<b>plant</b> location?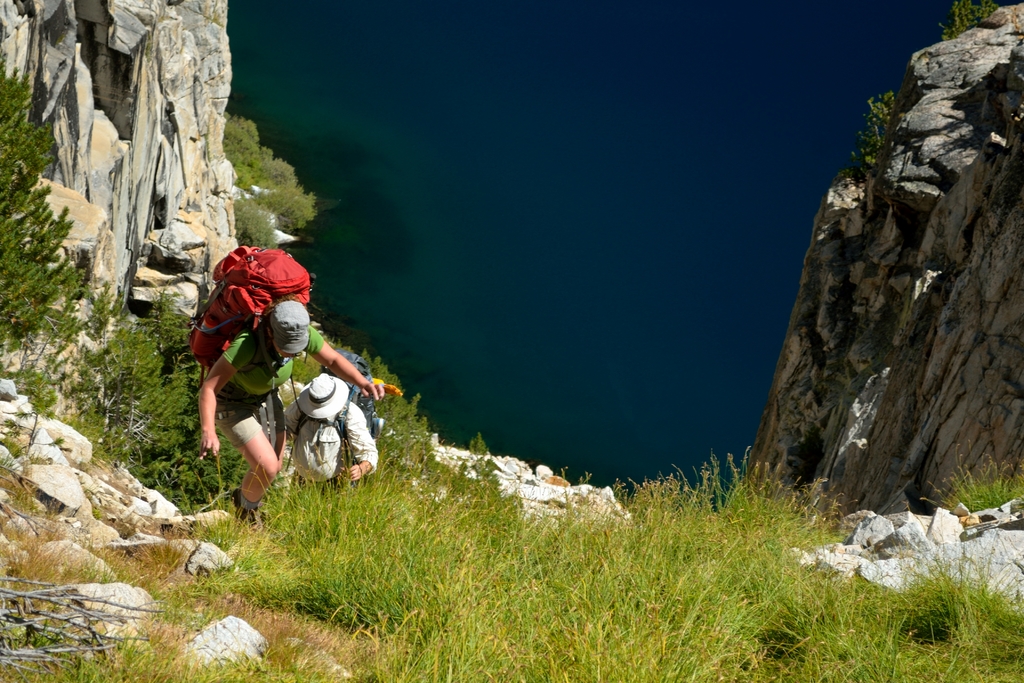
detection(0, 63, 88, 363)
